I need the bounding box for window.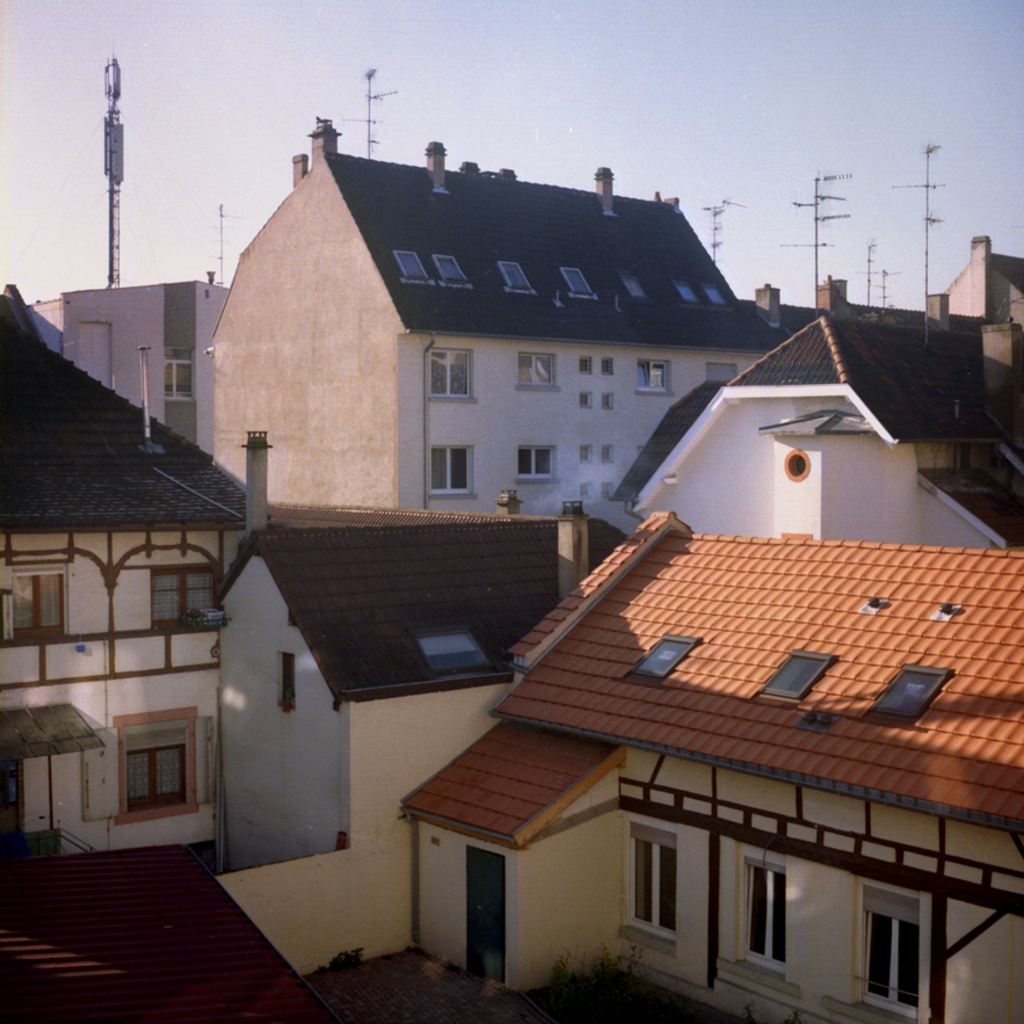
Here it is: box=[165, 353, 196, 401].
